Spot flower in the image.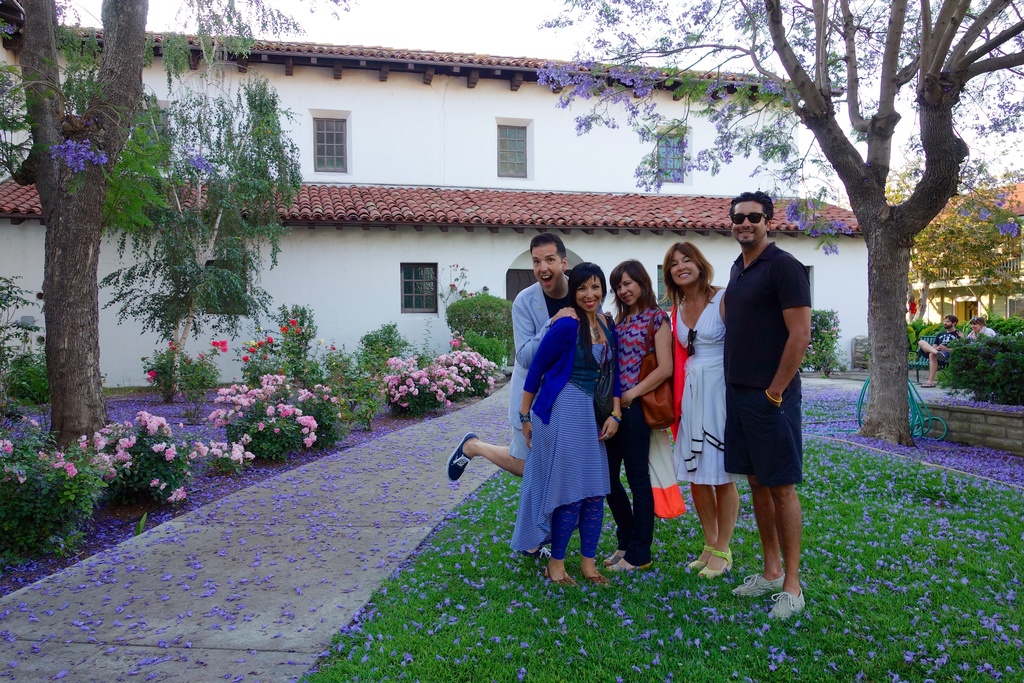
flower found at bbox(317, 337, 322, 341).
